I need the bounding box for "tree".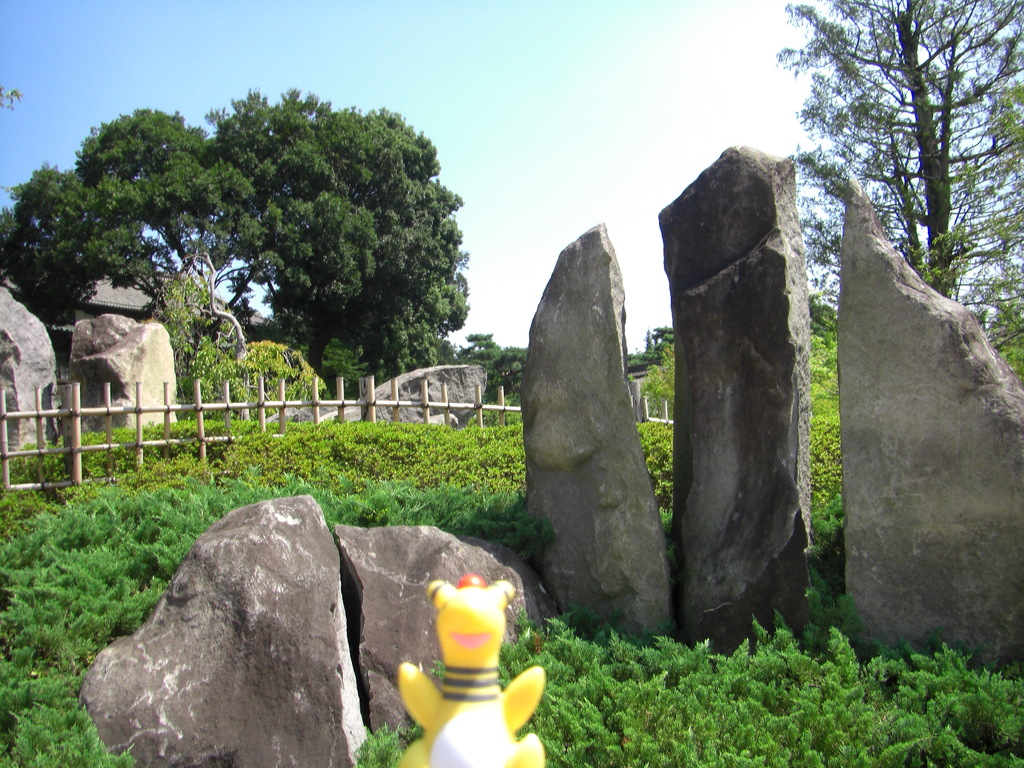
Here it is: 153:248:329:426.
